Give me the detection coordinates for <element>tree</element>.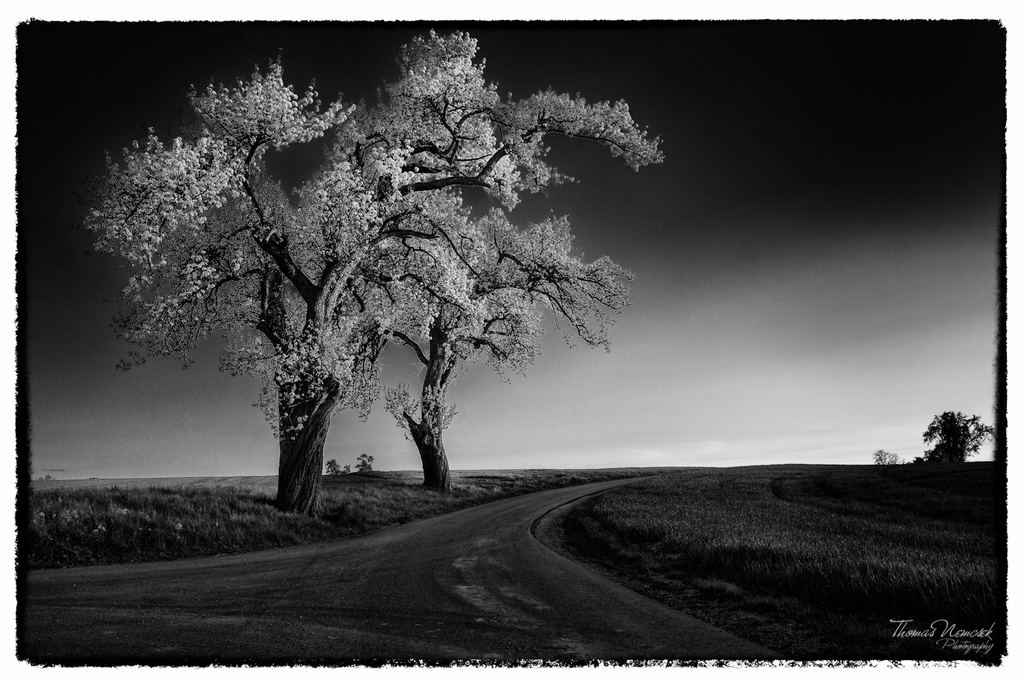
(356, 449, 380, 482).
